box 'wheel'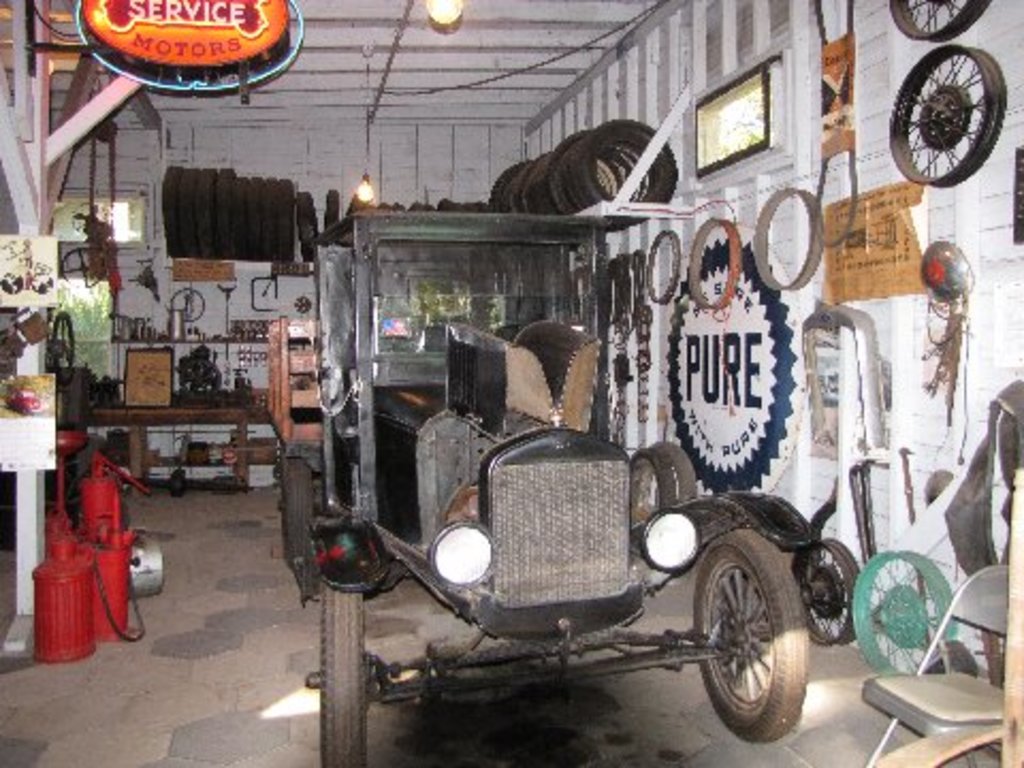
{"left": 687, "top": 220, "right": 742, "bottom": 309}
